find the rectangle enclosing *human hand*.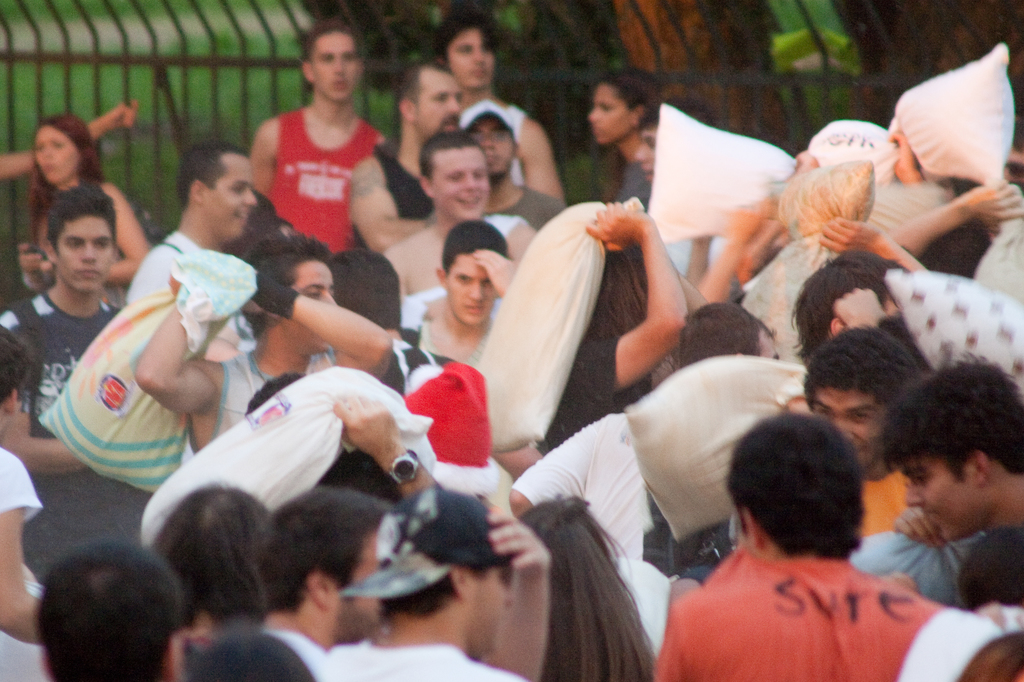
485, 504, 552, 580.
